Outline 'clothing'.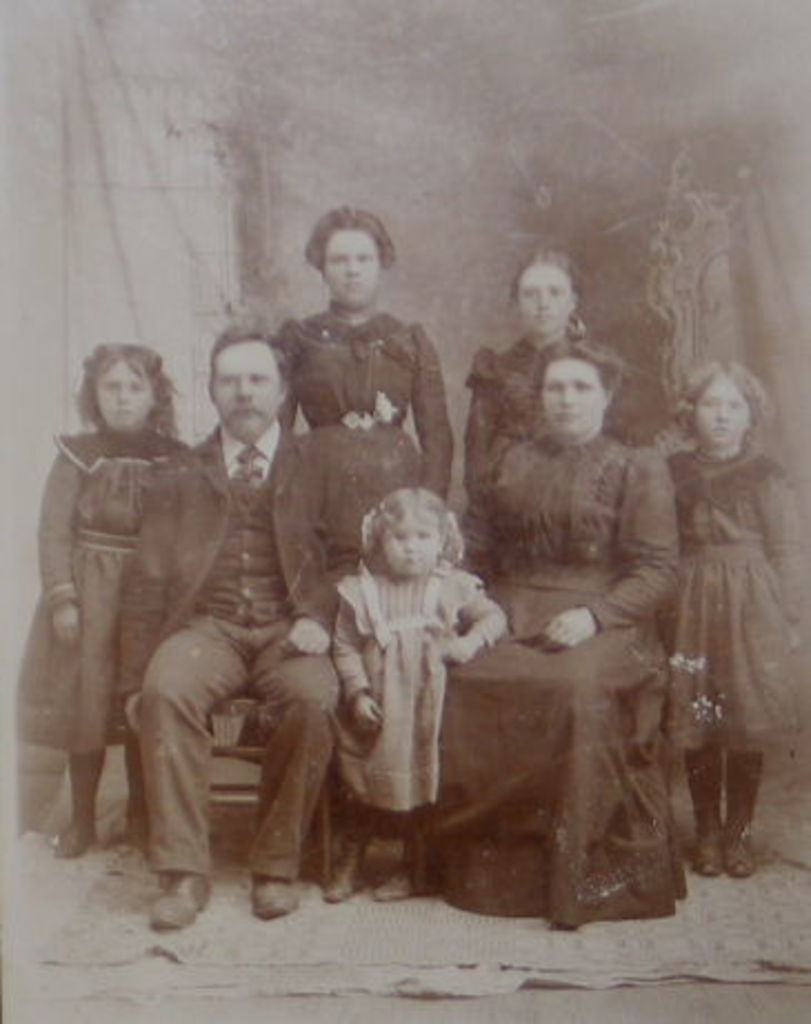
Outline: select_region(336, 560, 504, 813).
